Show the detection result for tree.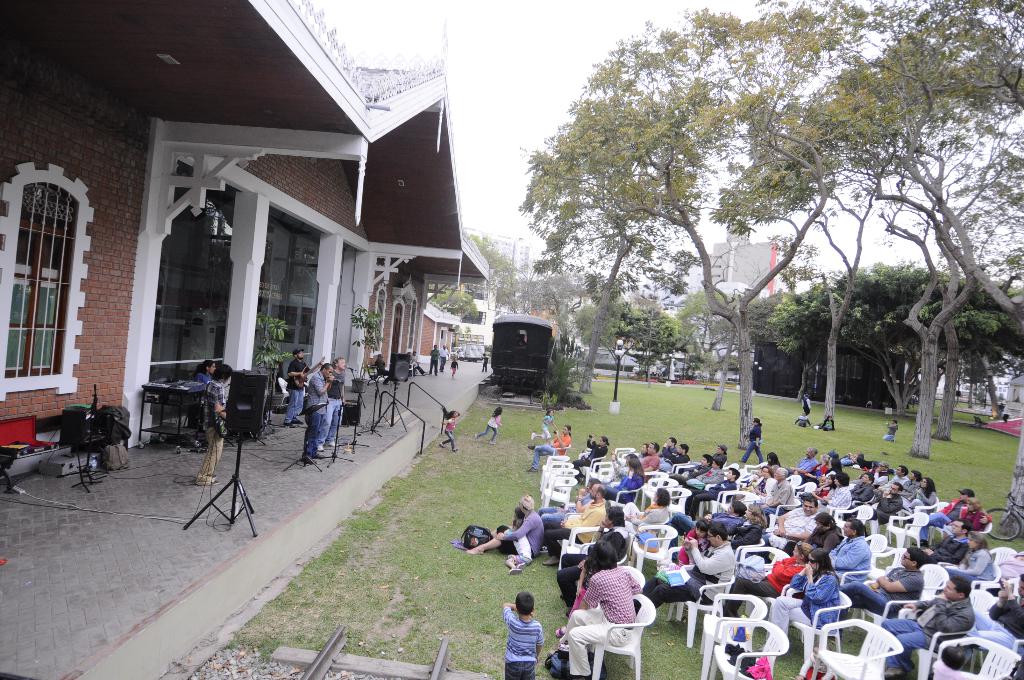
[877,0,1023,534].
